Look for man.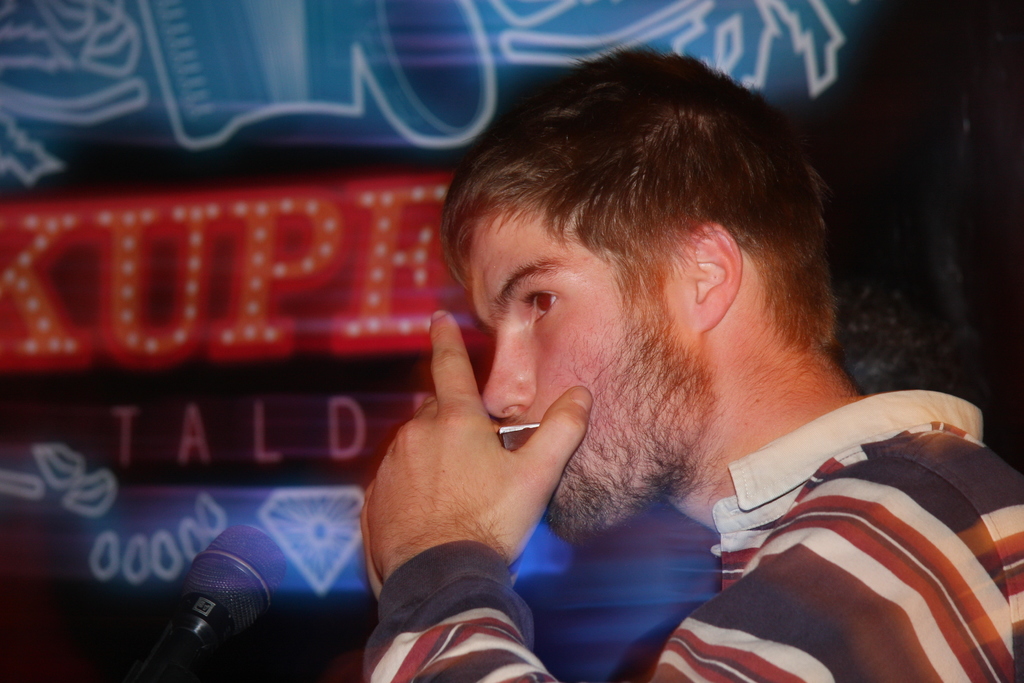
Found: [257, 68, 1007, 682].
